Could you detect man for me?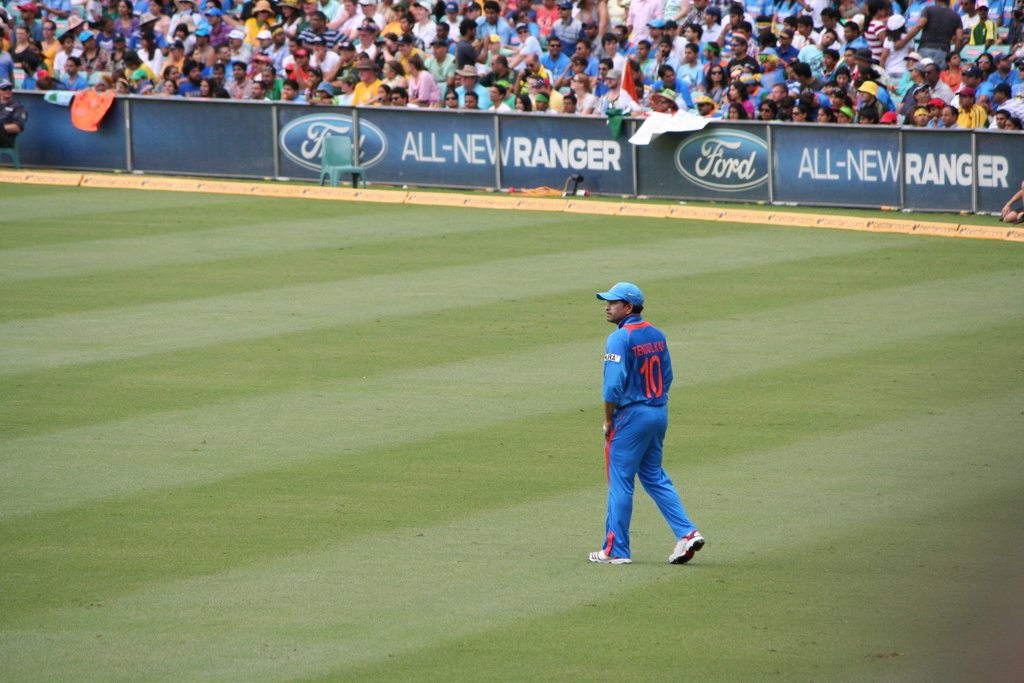
Detection result: select_region(598, 71, 634, 110).
